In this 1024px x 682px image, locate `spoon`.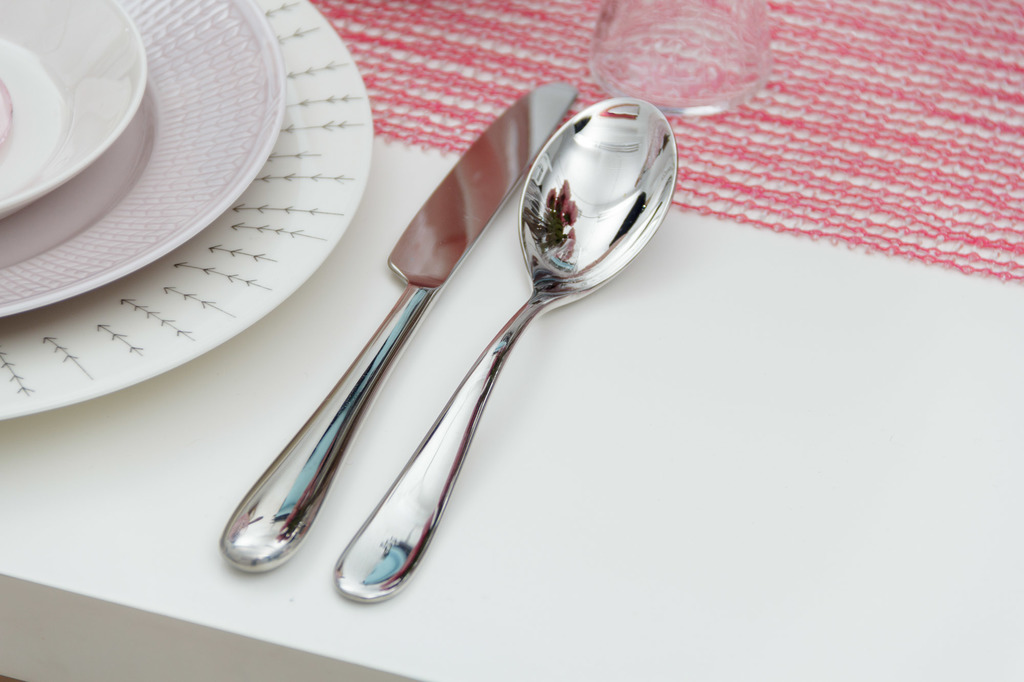
Bounding box: l=332, t=95, r=678, b=604.
